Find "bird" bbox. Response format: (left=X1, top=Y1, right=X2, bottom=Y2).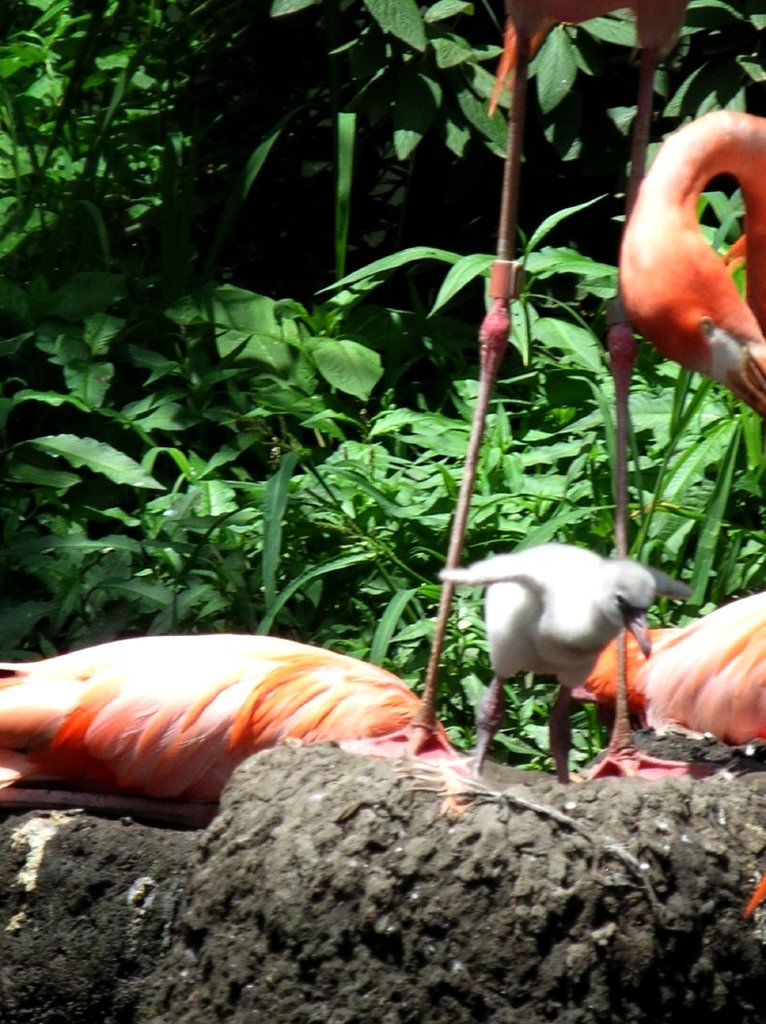
(left=583, top=108, right=765, bottom=746).
